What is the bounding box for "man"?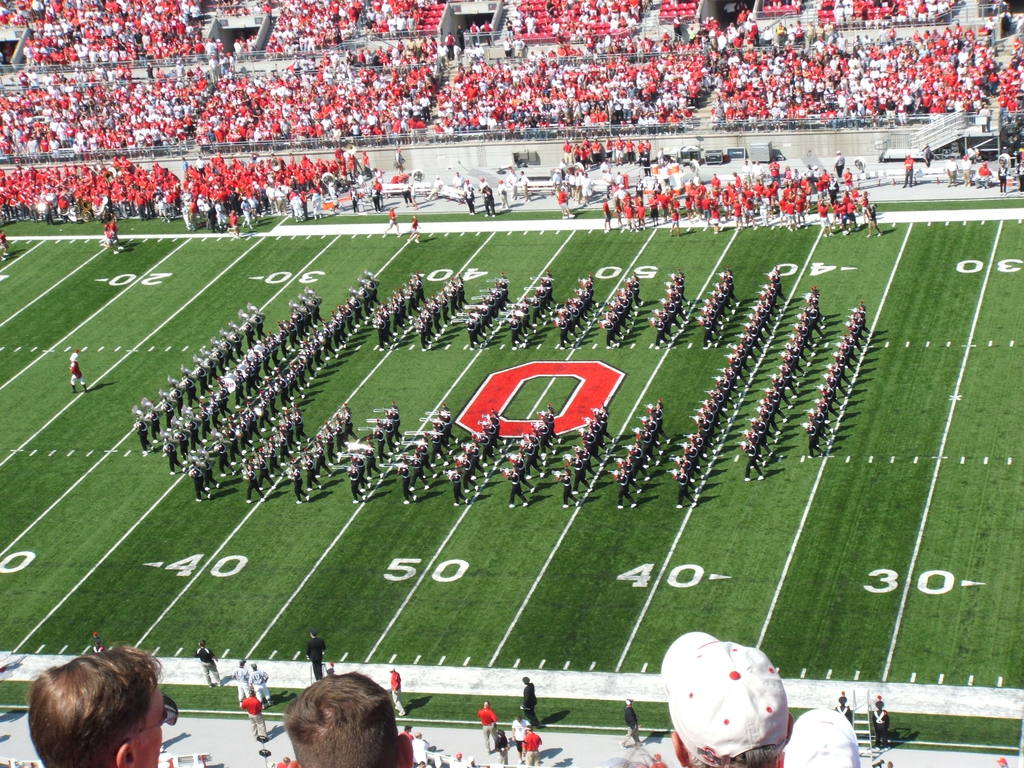
[left=230, top=658, right=249, bottom=704].
